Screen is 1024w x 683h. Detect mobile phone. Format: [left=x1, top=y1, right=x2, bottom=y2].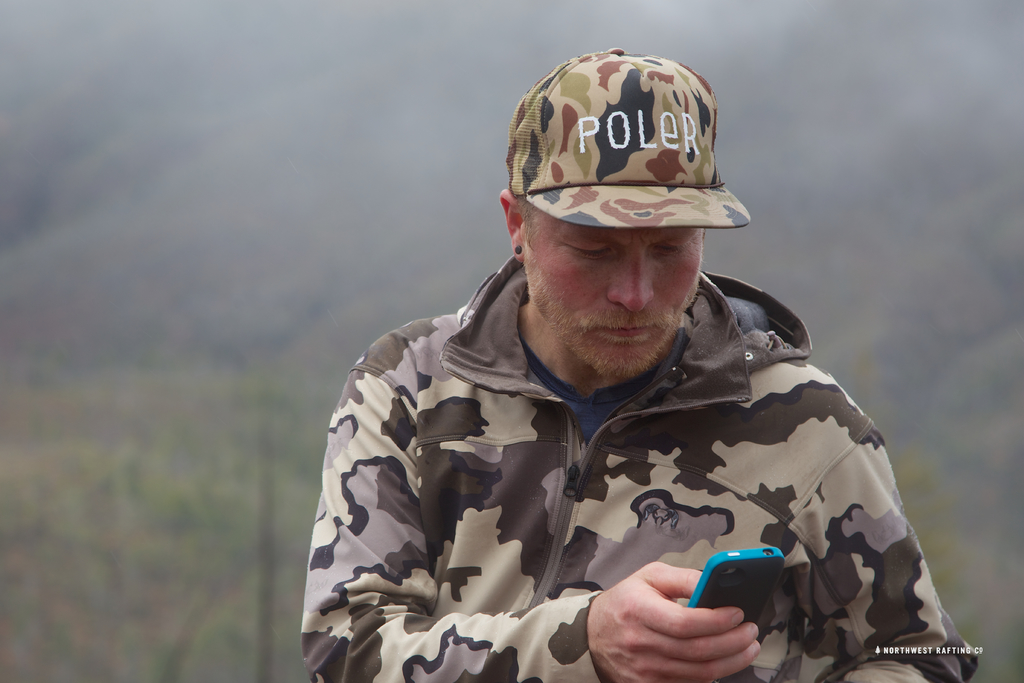
[left=705, top=549, right=800, bottom=630].
